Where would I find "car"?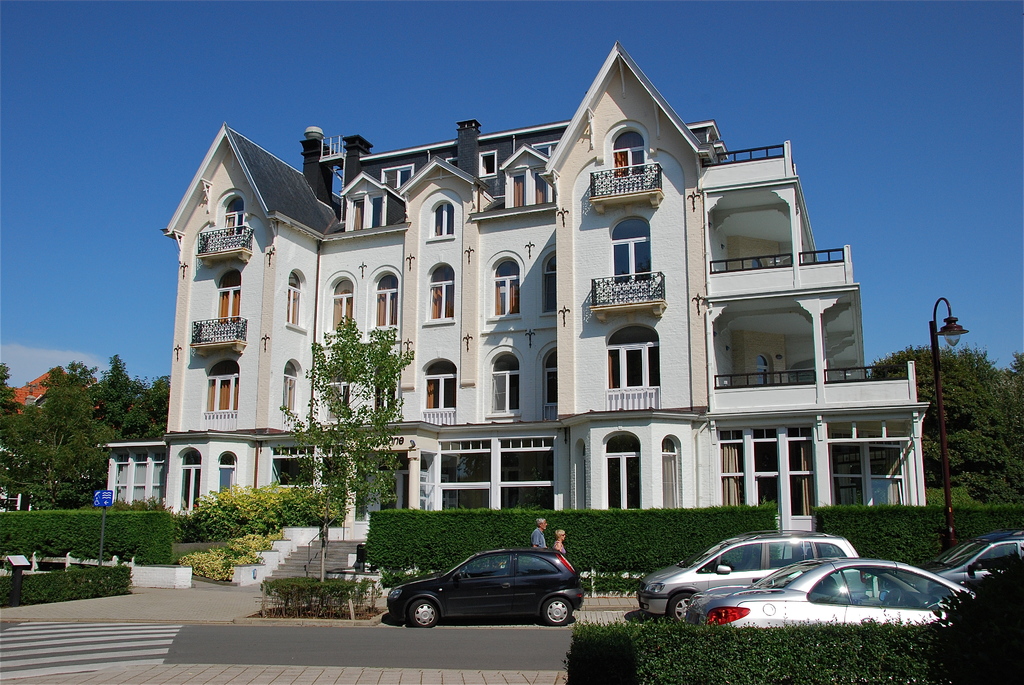
At left=636, top=533, right=863, bottom=624.
